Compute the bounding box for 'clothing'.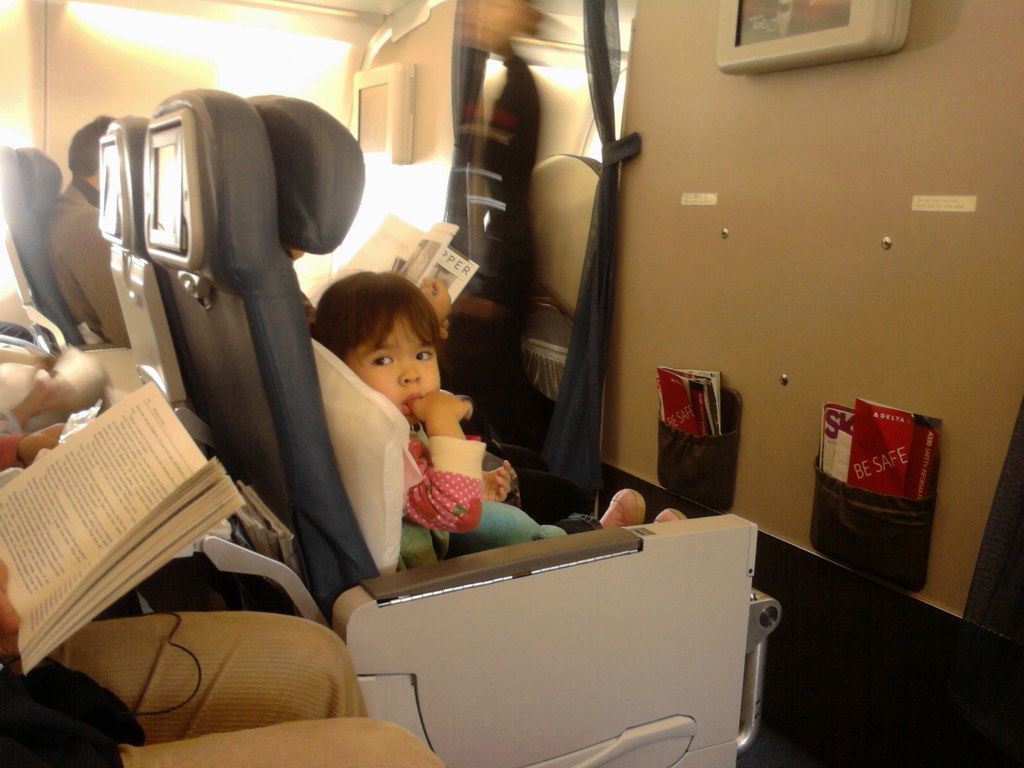
box(0, 612, 445, 767).
